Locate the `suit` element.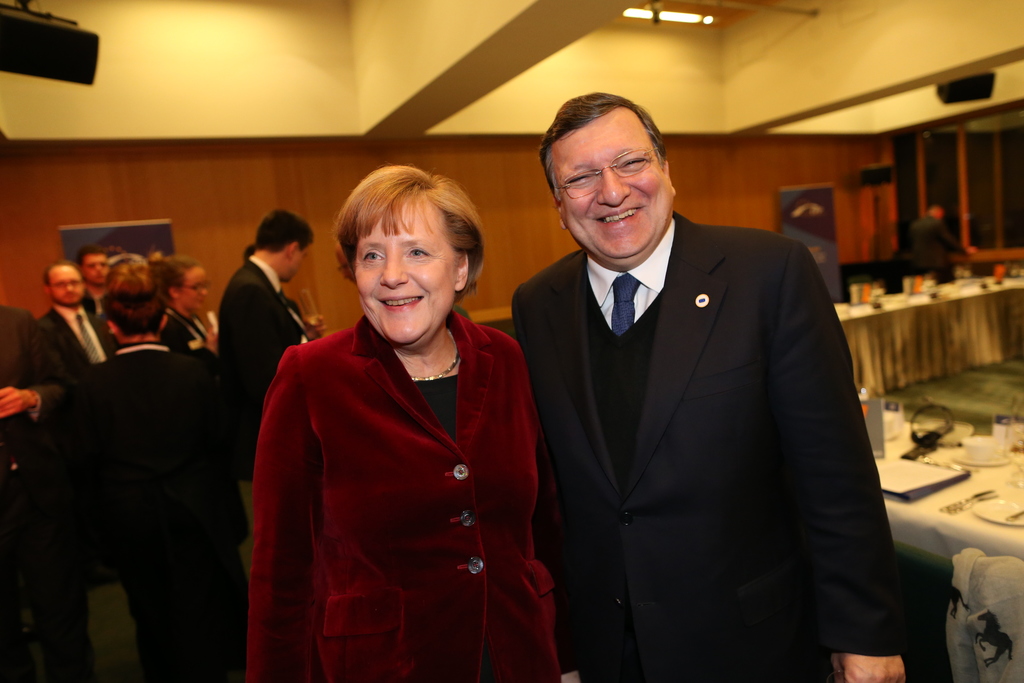
Element bbox: box=[493, 121, 890, 682].
